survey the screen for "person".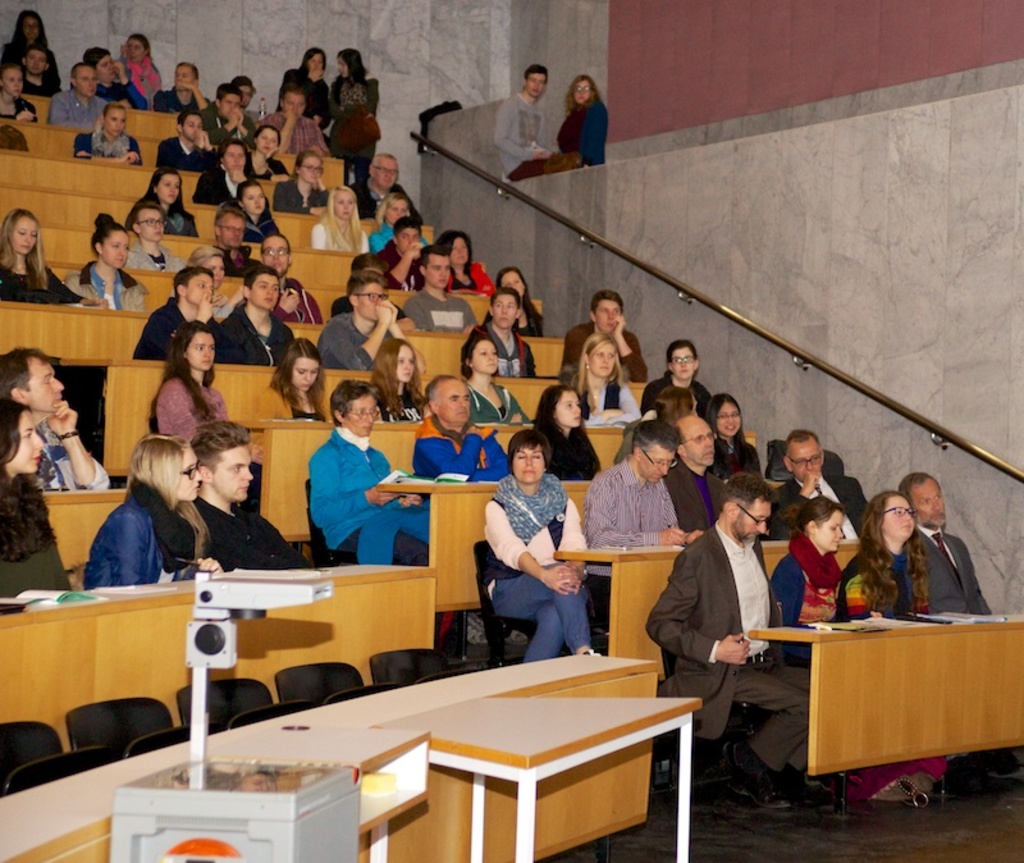
Survey found: (170,55,198,110).
